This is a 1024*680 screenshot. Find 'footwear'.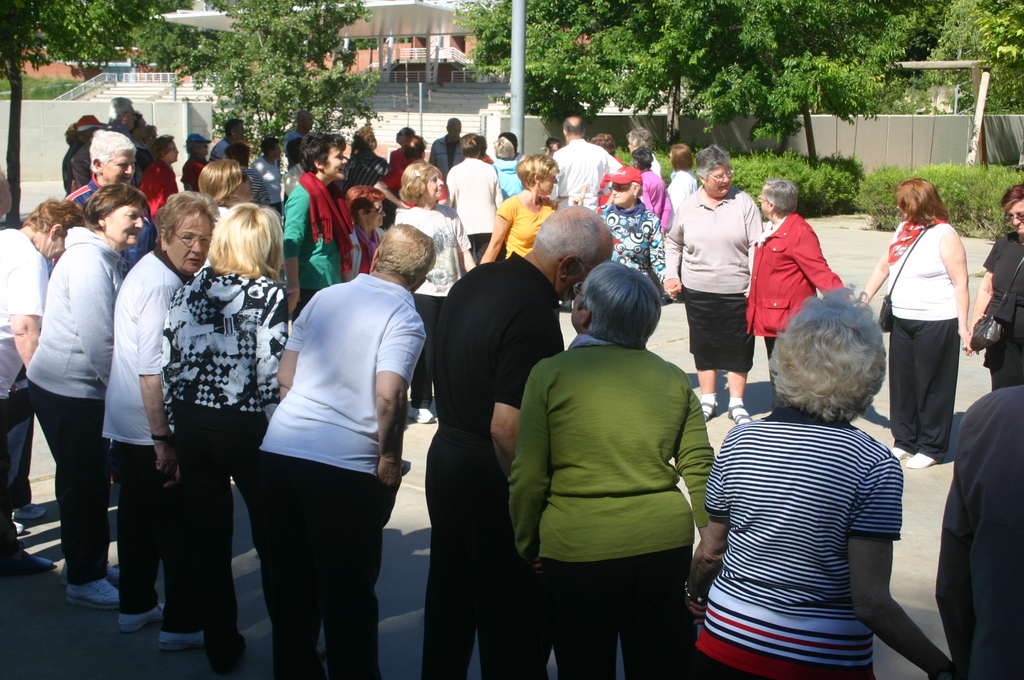
Bounding box: x1=407 y1=398 x2=433 y2=423.
